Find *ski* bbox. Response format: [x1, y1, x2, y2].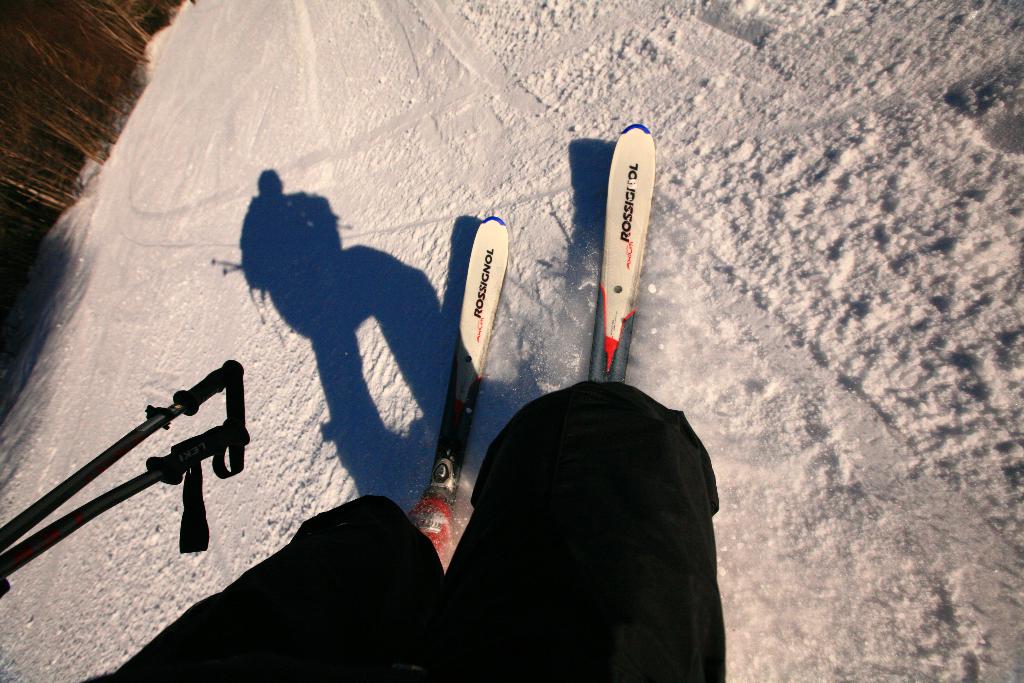
[601, 108, 666, 389].
